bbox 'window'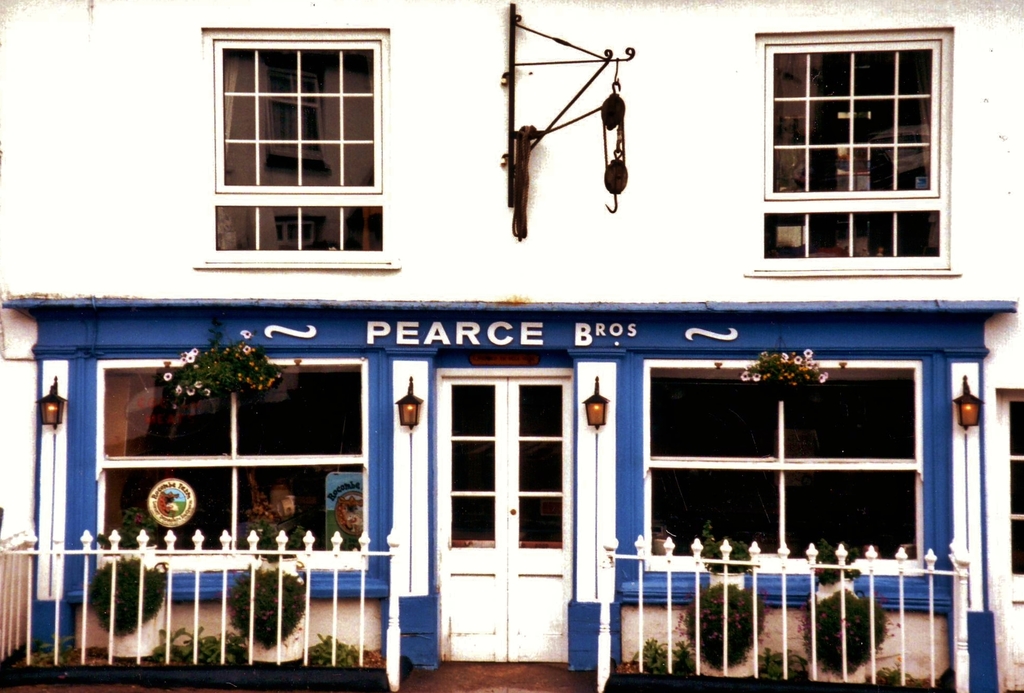
746,22,960,273
